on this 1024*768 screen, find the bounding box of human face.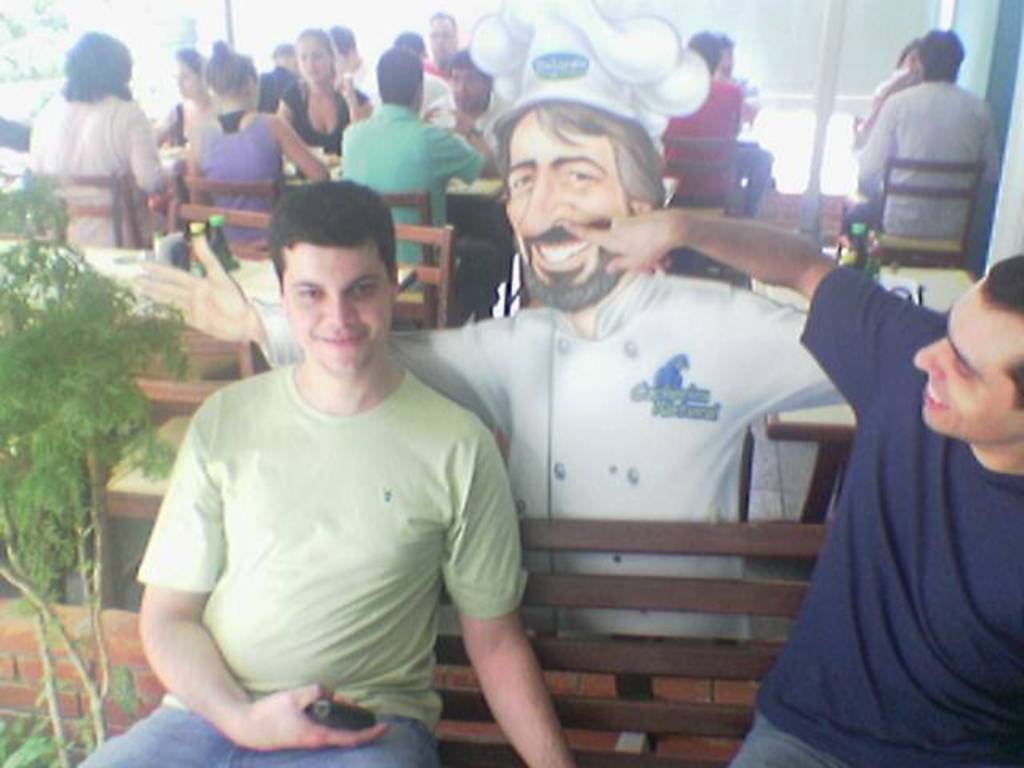
Bounding box: rect(710, 48, 734, 77).
